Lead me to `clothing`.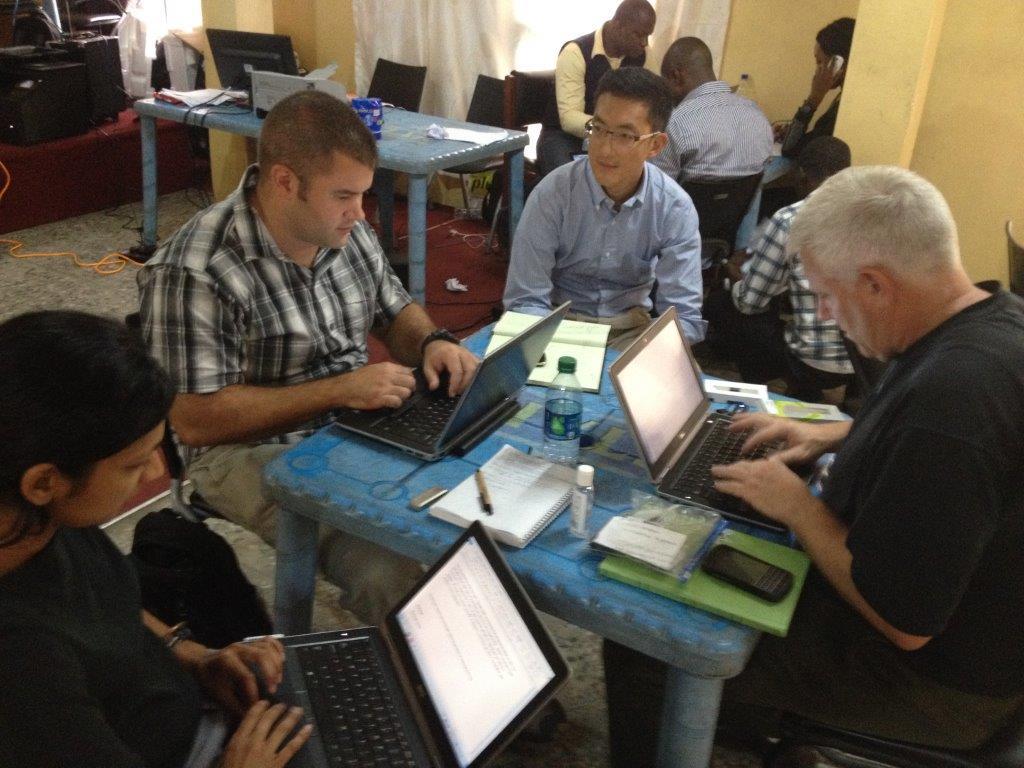
Lead to <bbox>0, 496, 286, 767</bbox>.
